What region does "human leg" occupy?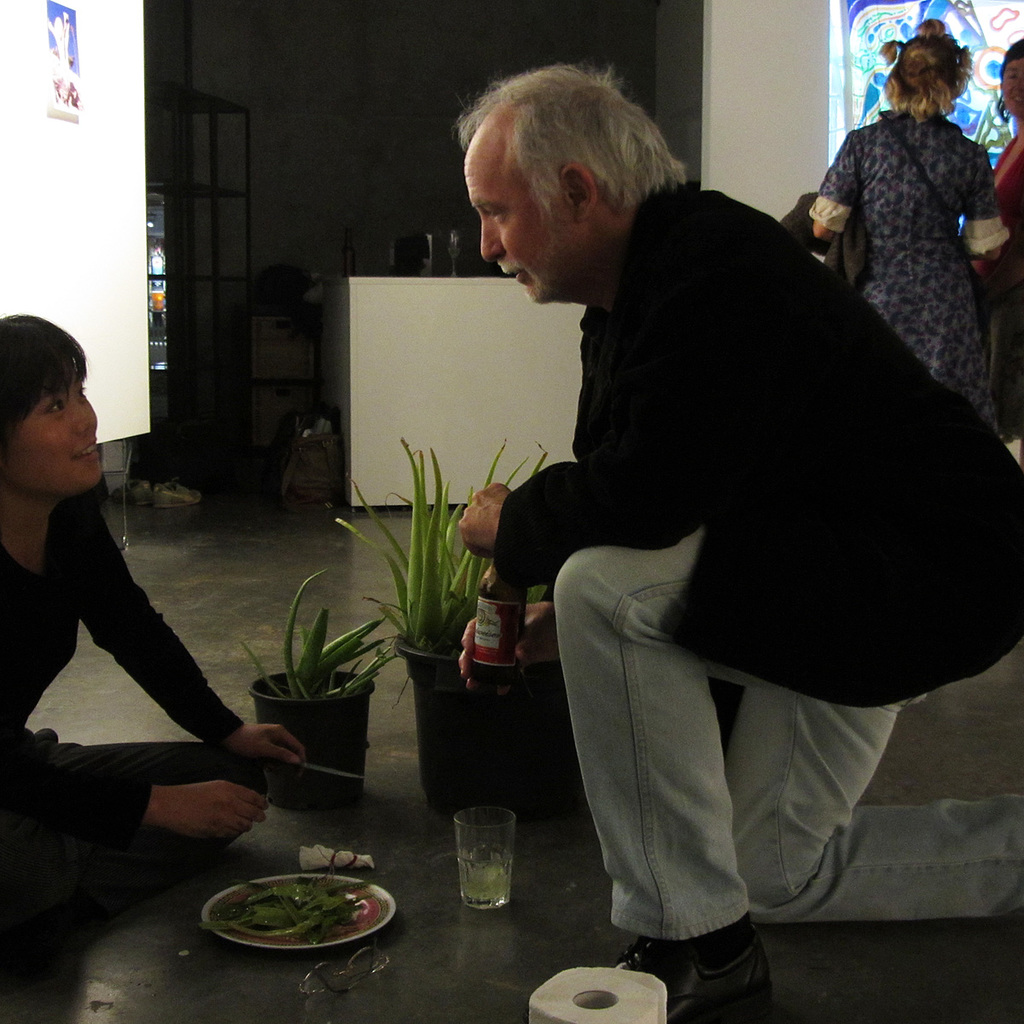
BBox(552, 528, 1023, 1023).
